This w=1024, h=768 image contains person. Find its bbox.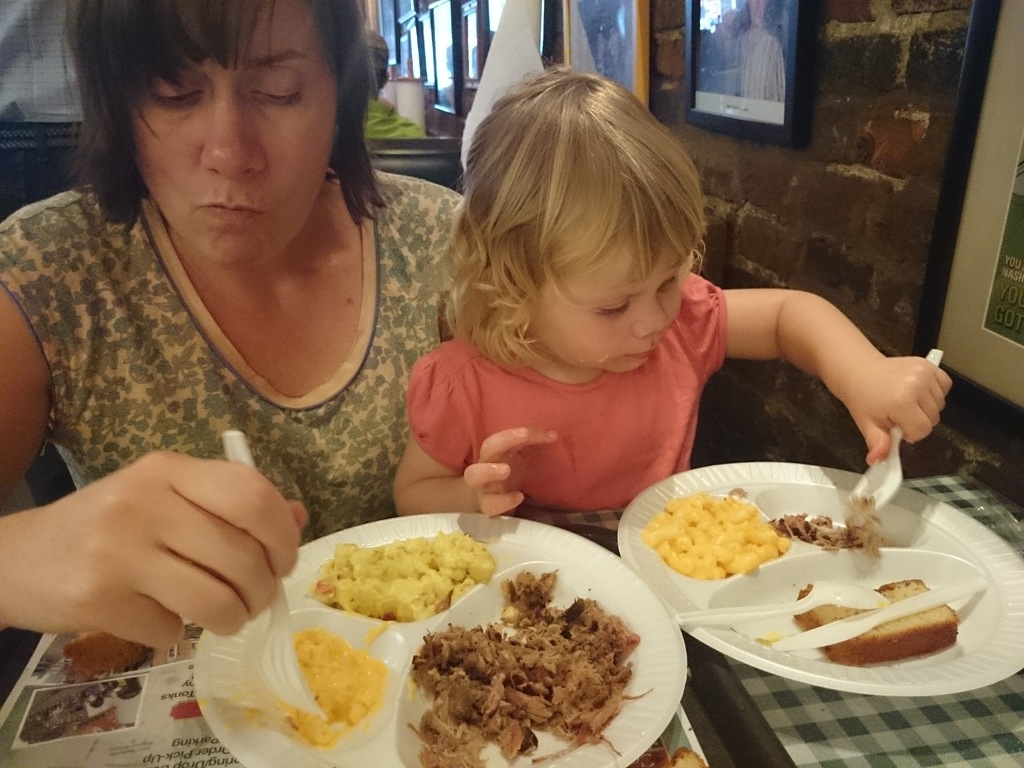
left=393, top=64, right=956, bottom=518.
